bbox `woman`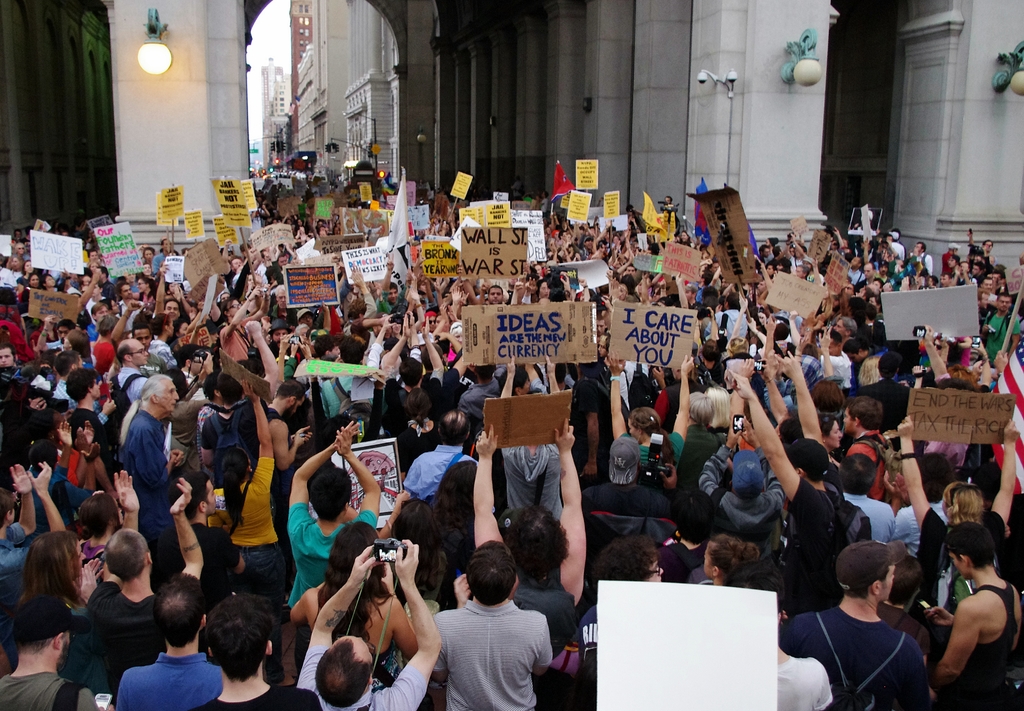
{"x1": 702, "y1": 367, "x2": 760, "y2": 461}
